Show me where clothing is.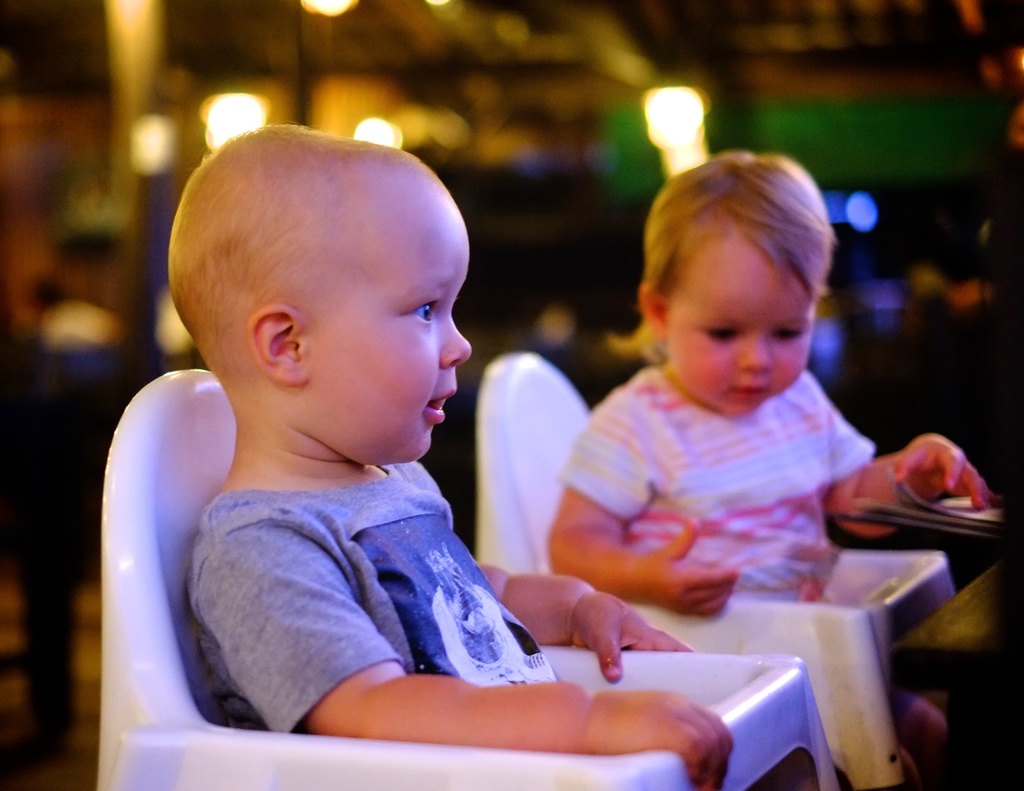
clothing is at BBox(180, 485, 565, 736).
